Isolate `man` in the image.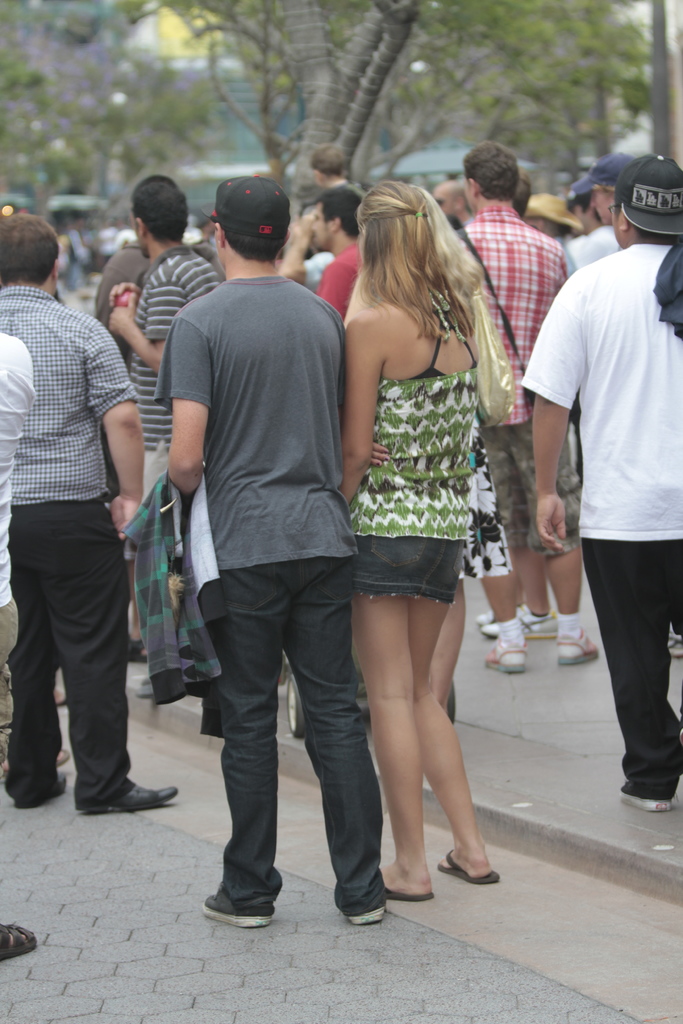
Isolated region: [146,172,391,920].
